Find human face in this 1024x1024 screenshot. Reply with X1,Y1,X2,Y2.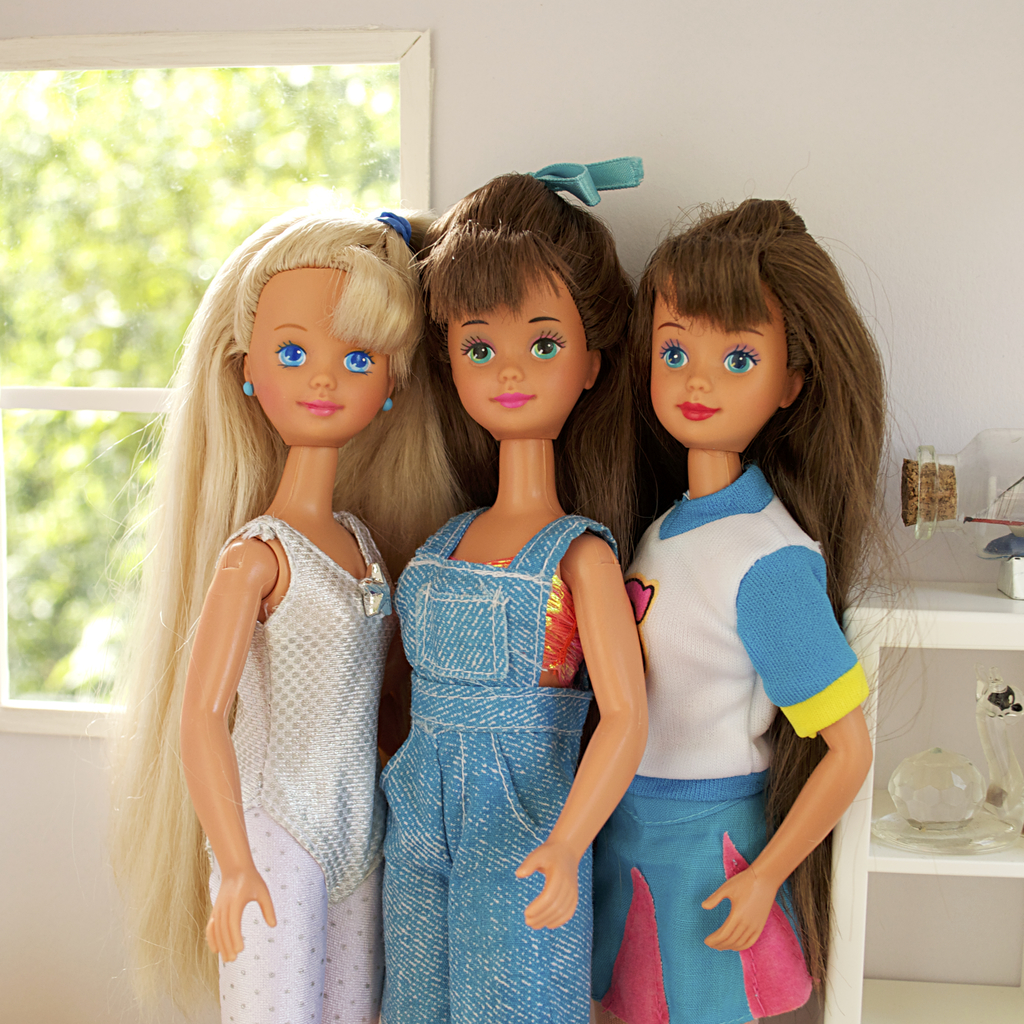
250,269,389,447.
